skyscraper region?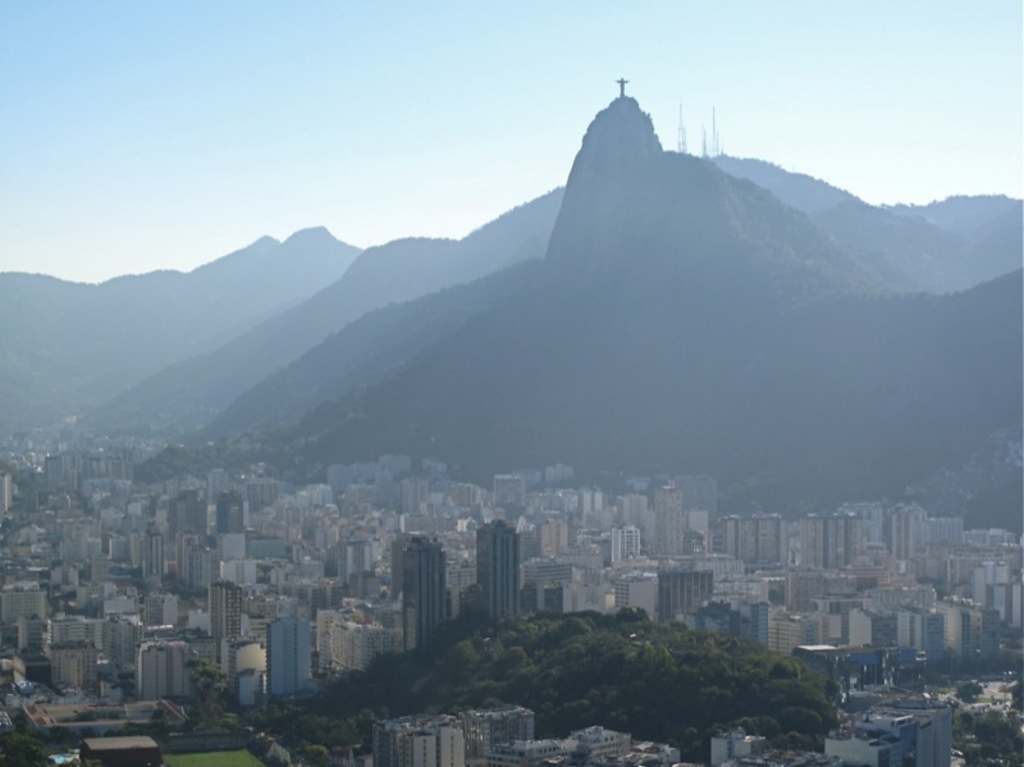
[x1=214, y1=489, x2=250, y2=561]
